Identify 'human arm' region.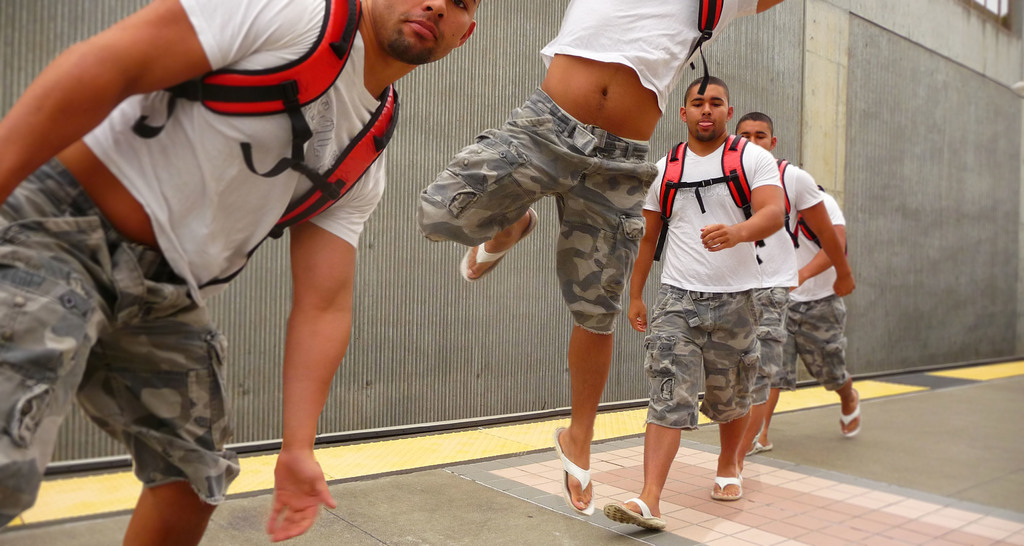
Region: <box>263,155,388,545</box>.
